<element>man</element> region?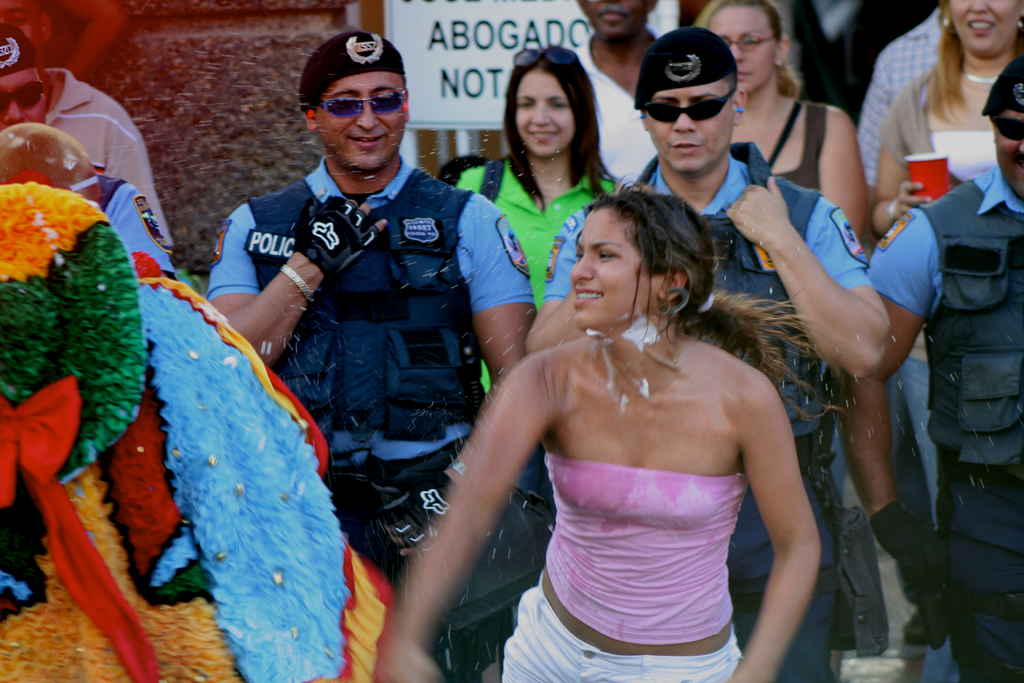
rect(822, 53, 1023, 682)
